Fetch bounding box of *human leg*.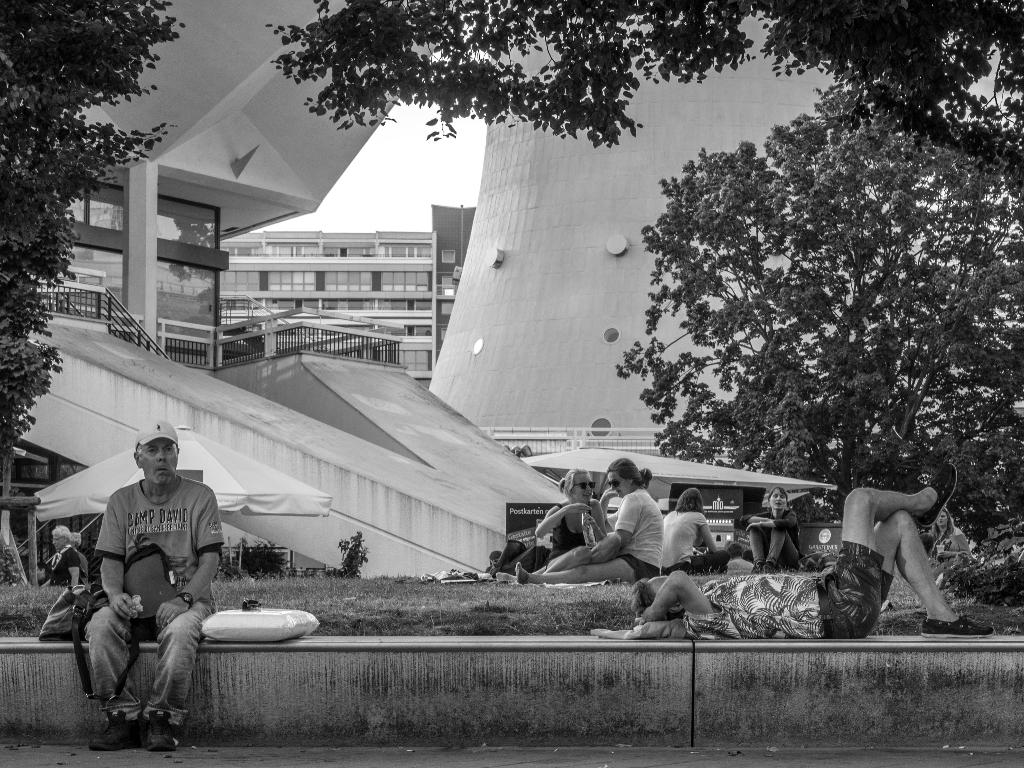
Bbox: [left=877, top=508, right=986, bottom=634].
